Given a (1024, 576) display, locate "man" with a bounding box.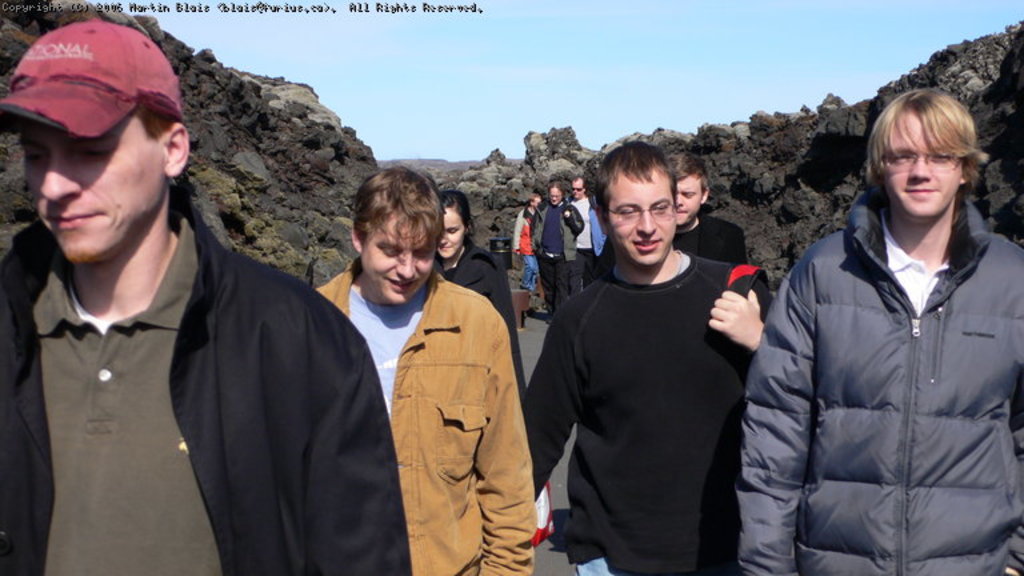
Located: [left=320, top=168, right=537, bottom=572].
